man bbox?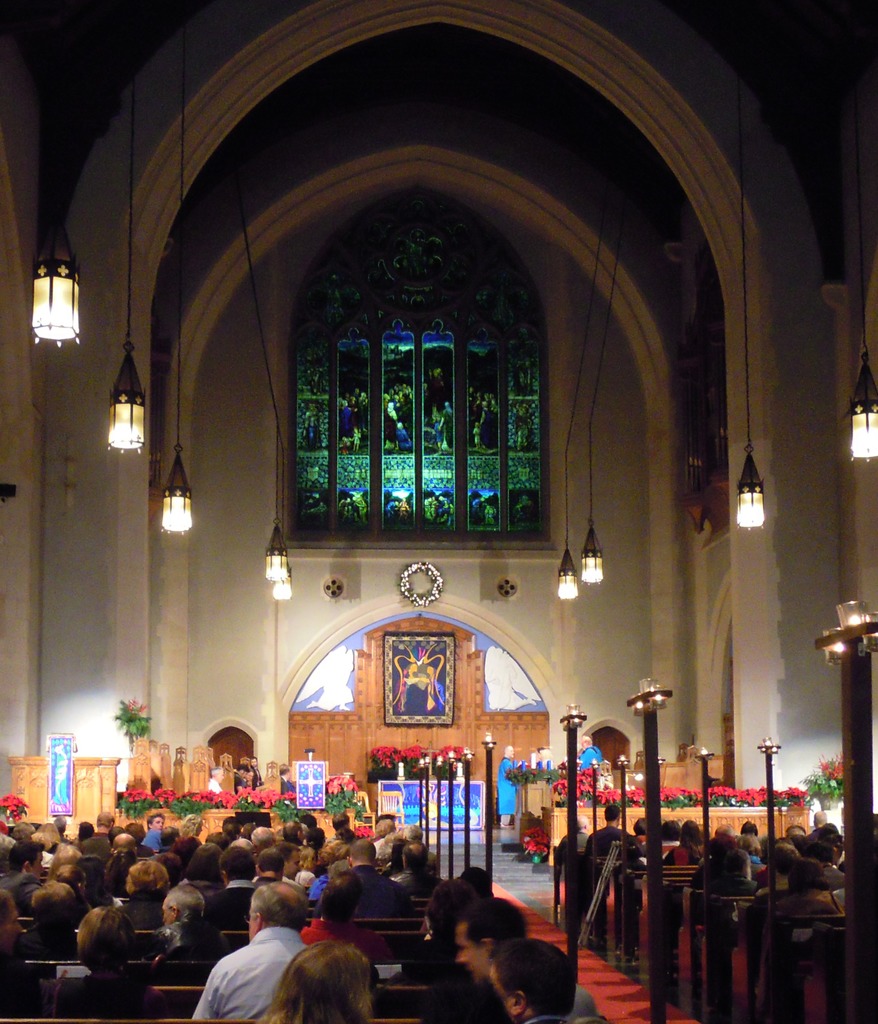
select_region(208, 765, 222, 791)
